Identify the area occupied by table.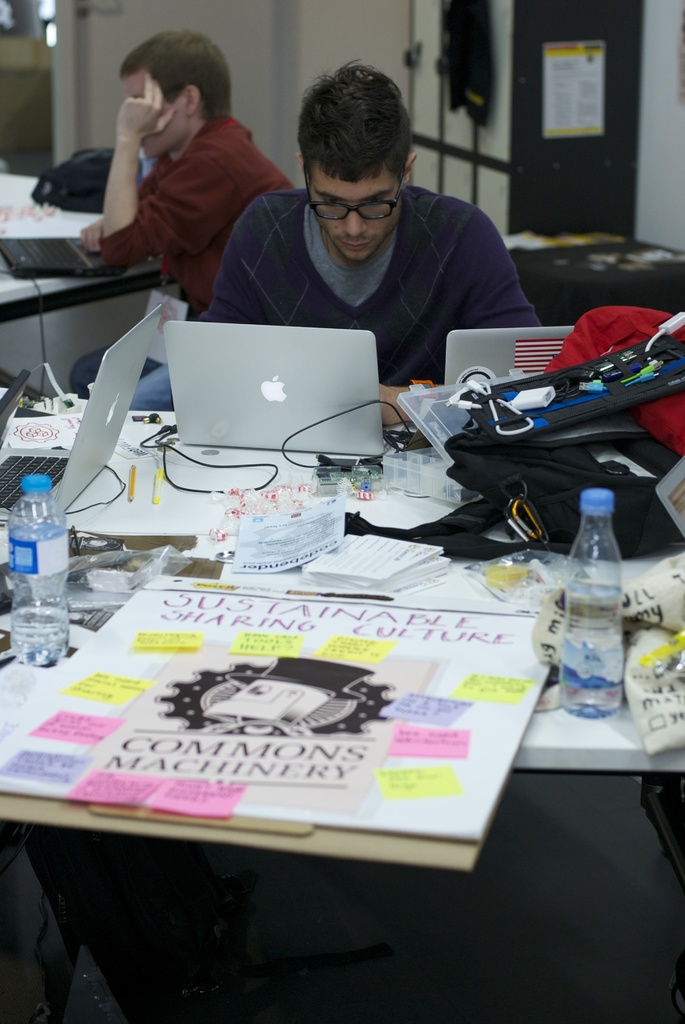
Area: pyautogui.locateOnScreen(20, 282, 636, 784).
